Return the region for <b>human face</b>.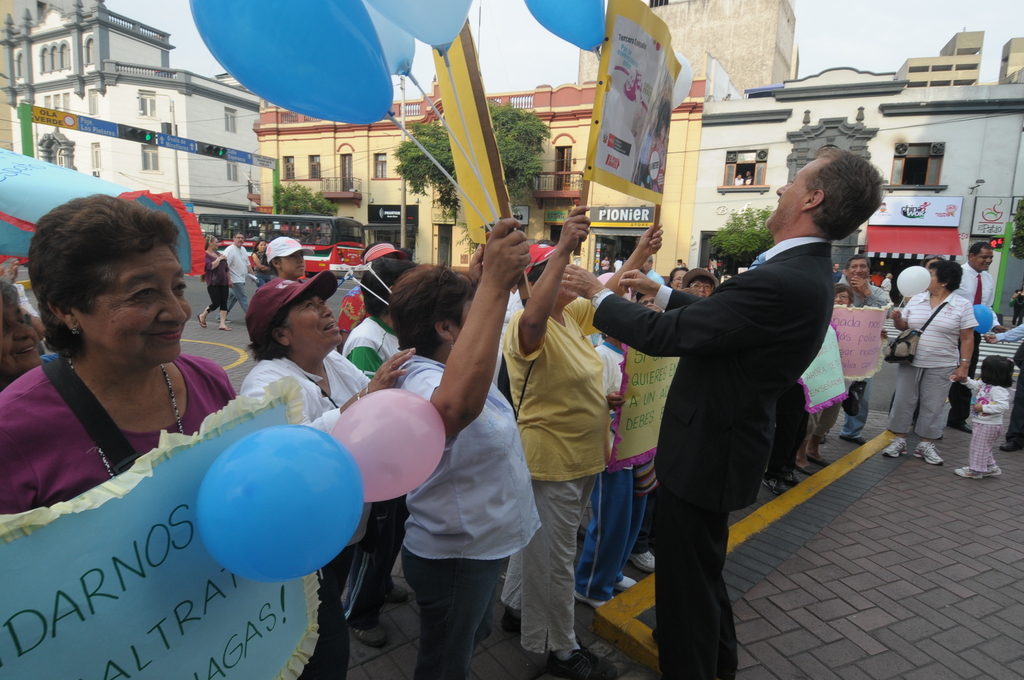
<region>928, 268, 939, 289</region>.
